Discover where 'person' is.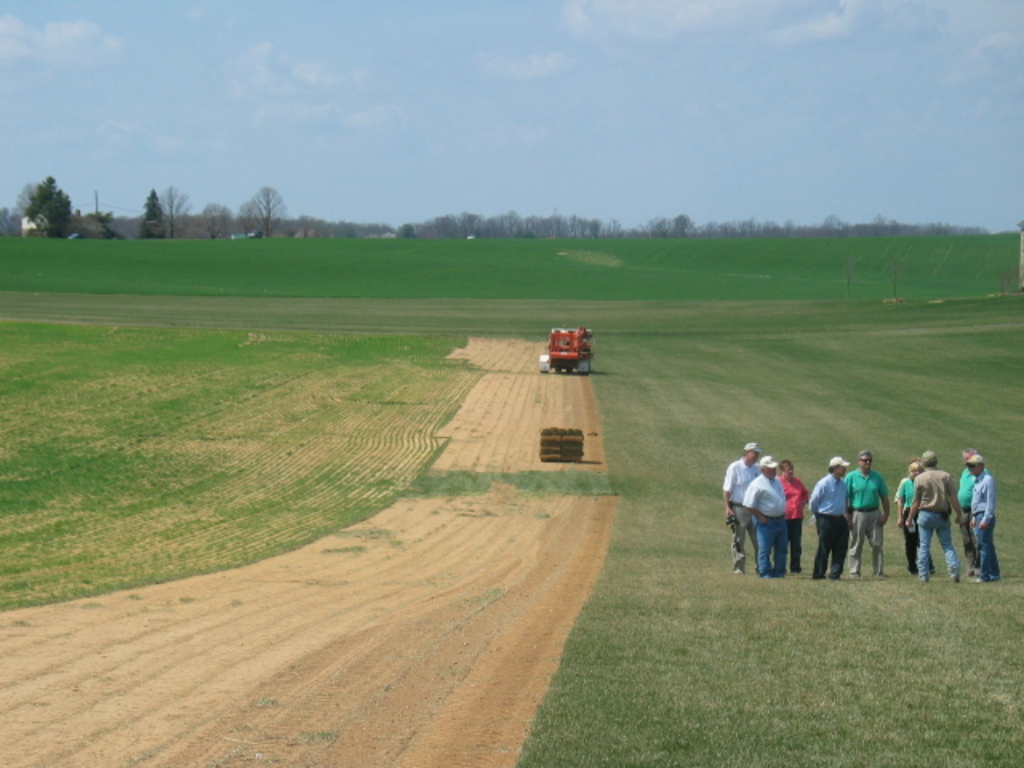
Discovered at crop(722, 445, 762, 570).
